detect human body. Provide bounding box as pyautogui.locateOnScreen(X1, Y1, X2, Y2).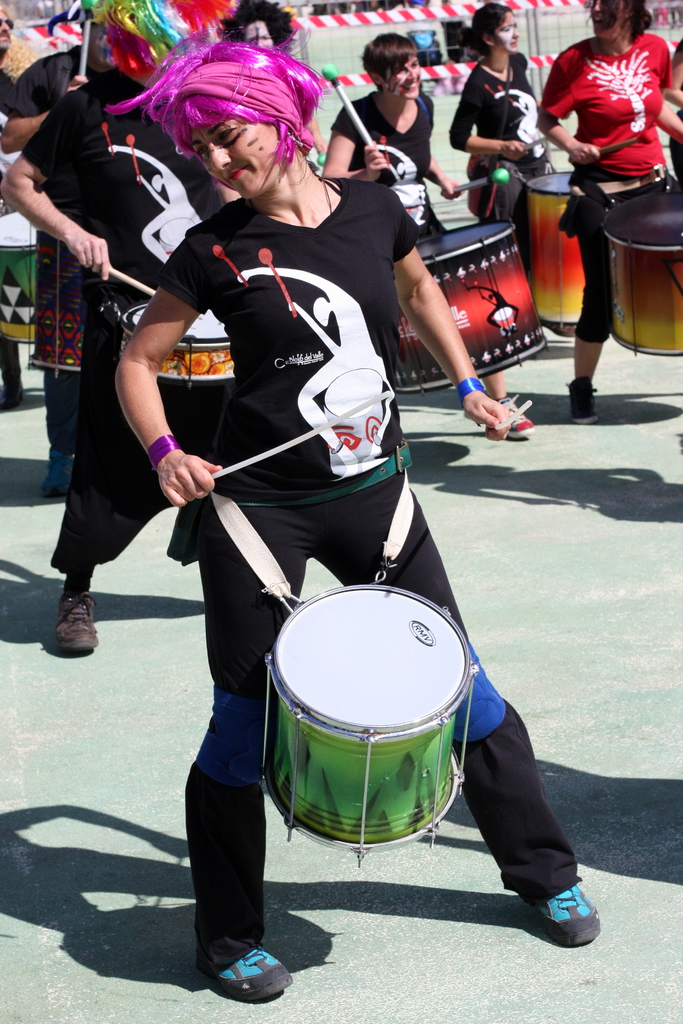
pyautogui.locateOnScreen(0, 0, 240, 669).
